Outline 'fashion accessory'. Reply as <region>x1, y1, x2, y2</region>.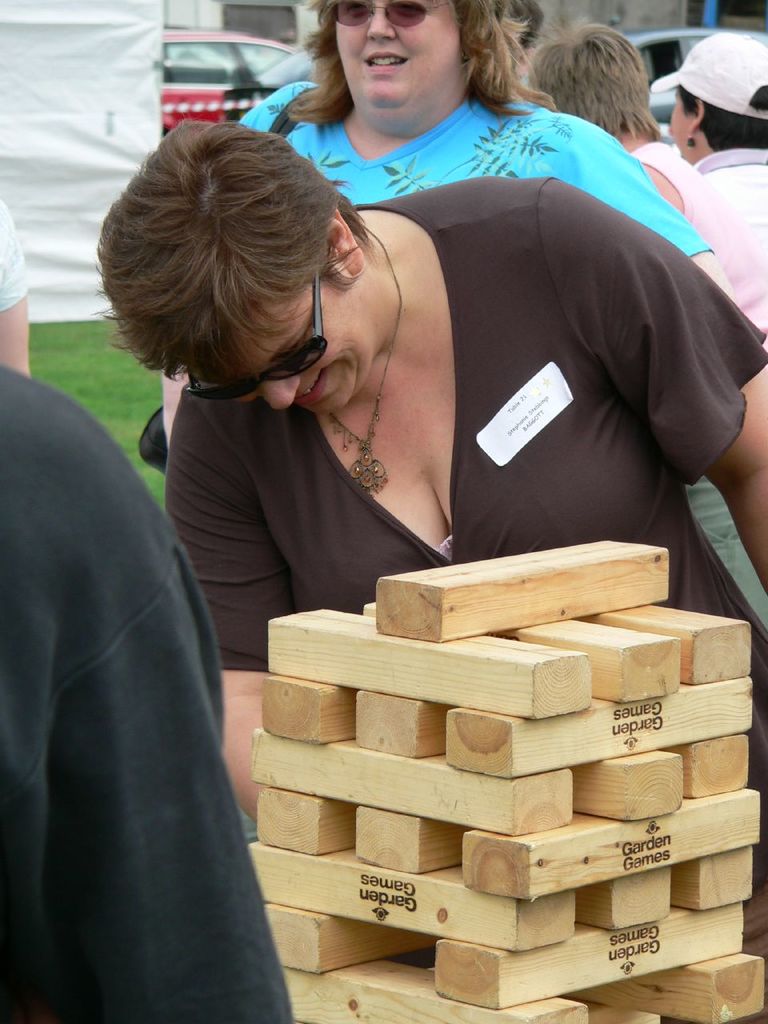
<region>321, 220, 402, 497</region>.
